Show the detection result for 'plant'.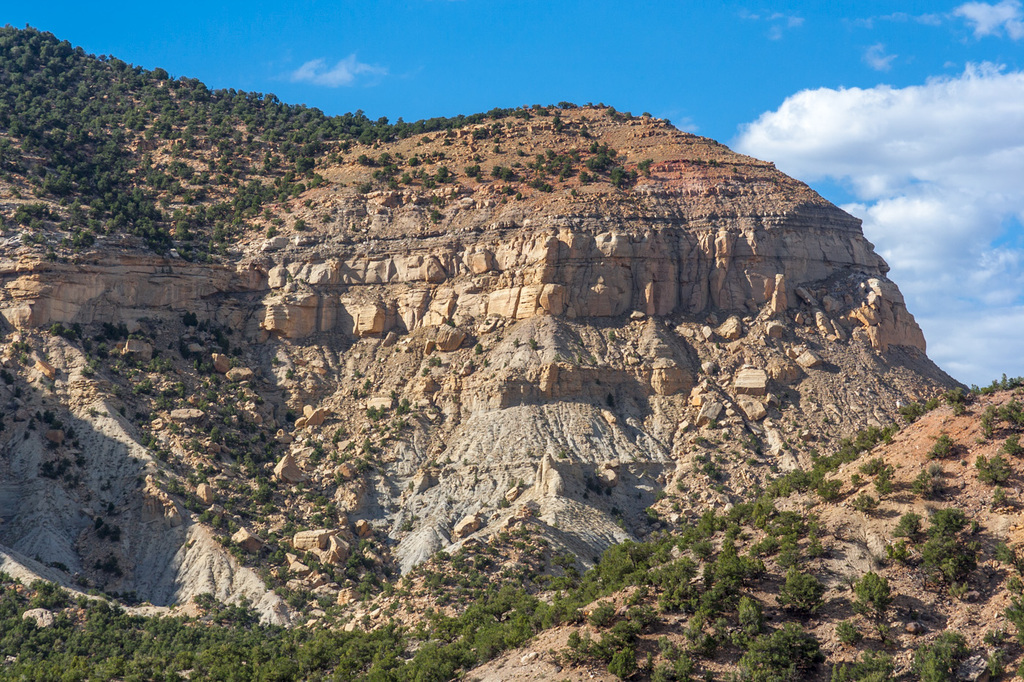
left=421, top=370, right=433, bottom=381.
